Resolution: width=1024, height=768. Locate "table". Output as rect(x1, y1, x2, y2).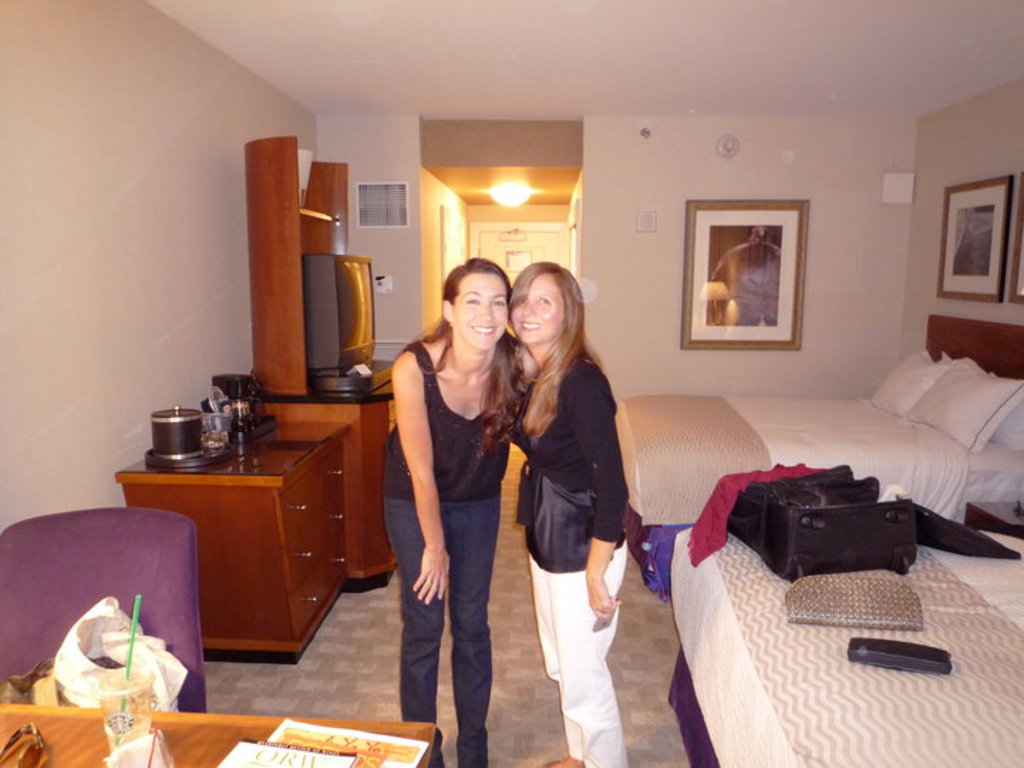
rect(0, 703, 437, 767).
